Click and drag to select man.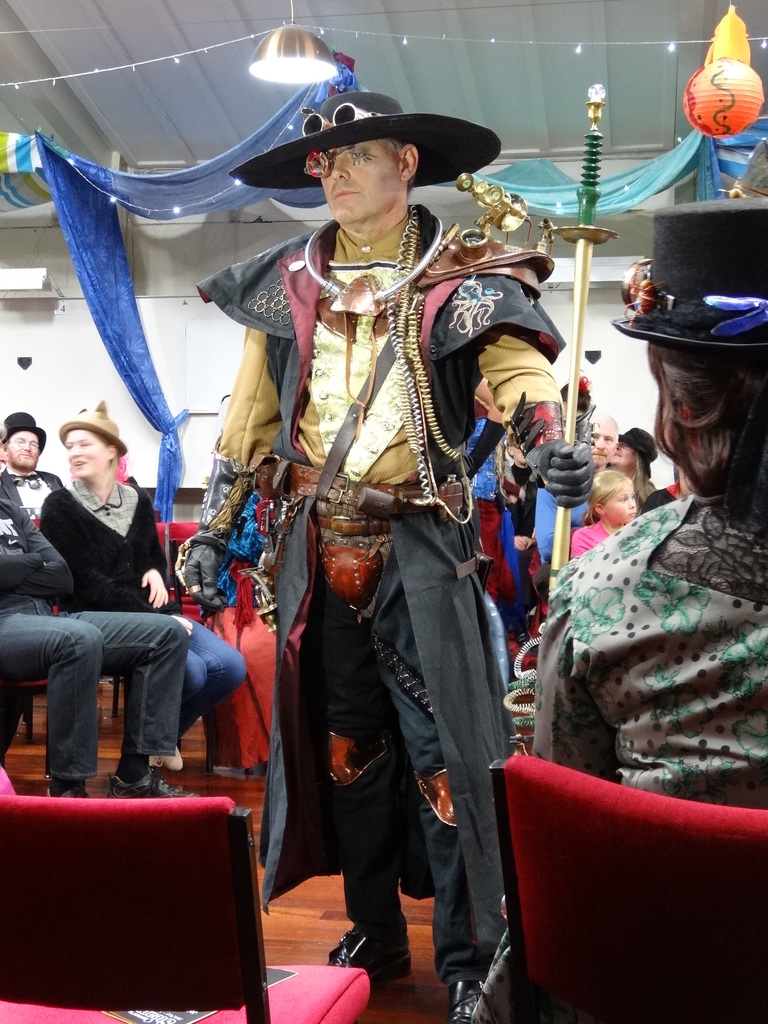
Selection: crop(526, 415, 623, 567).
